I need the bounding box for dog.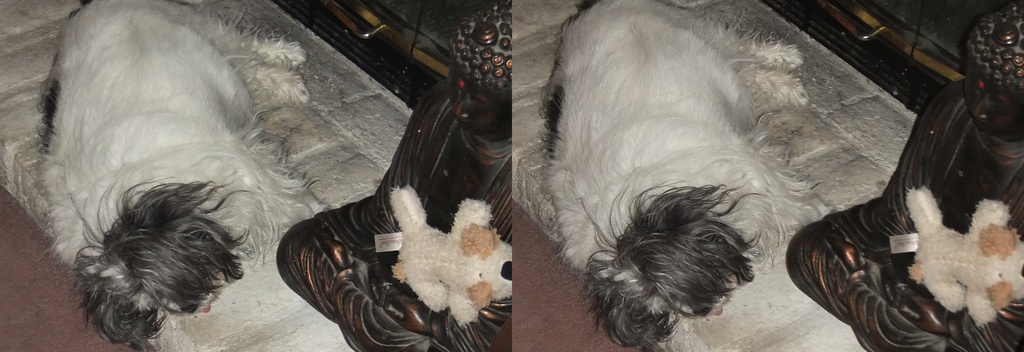
Here it is: [34, 0, 329, 351].
